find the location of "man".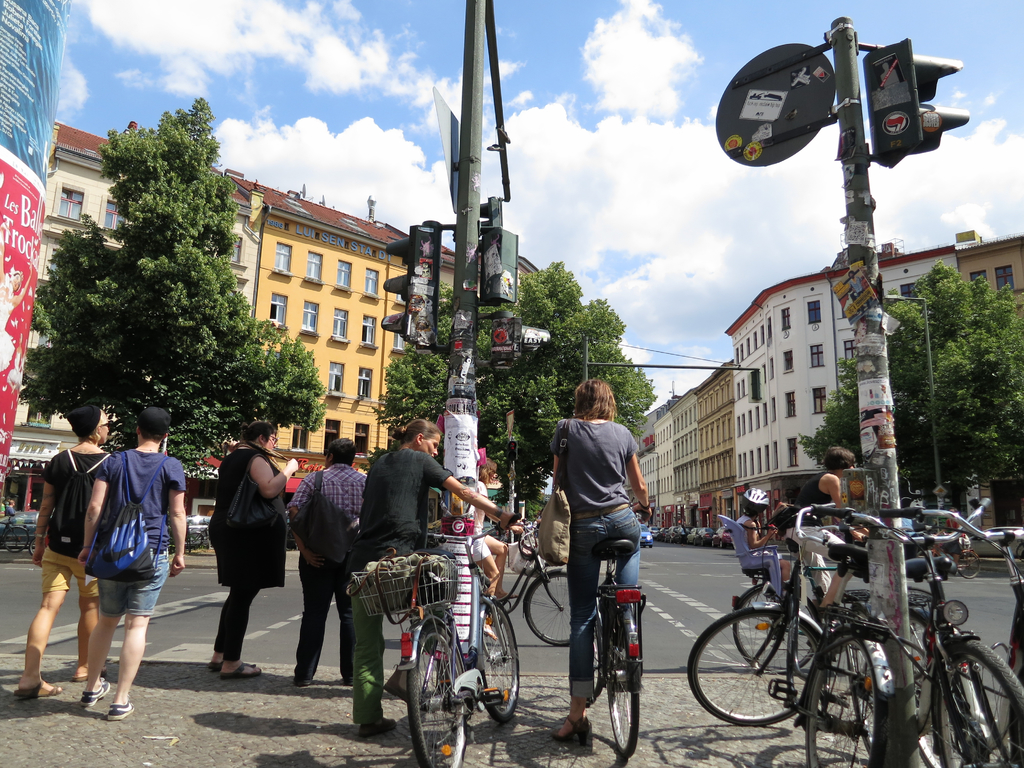
Location: [left=282, top=442, right=387, bottom=688].
